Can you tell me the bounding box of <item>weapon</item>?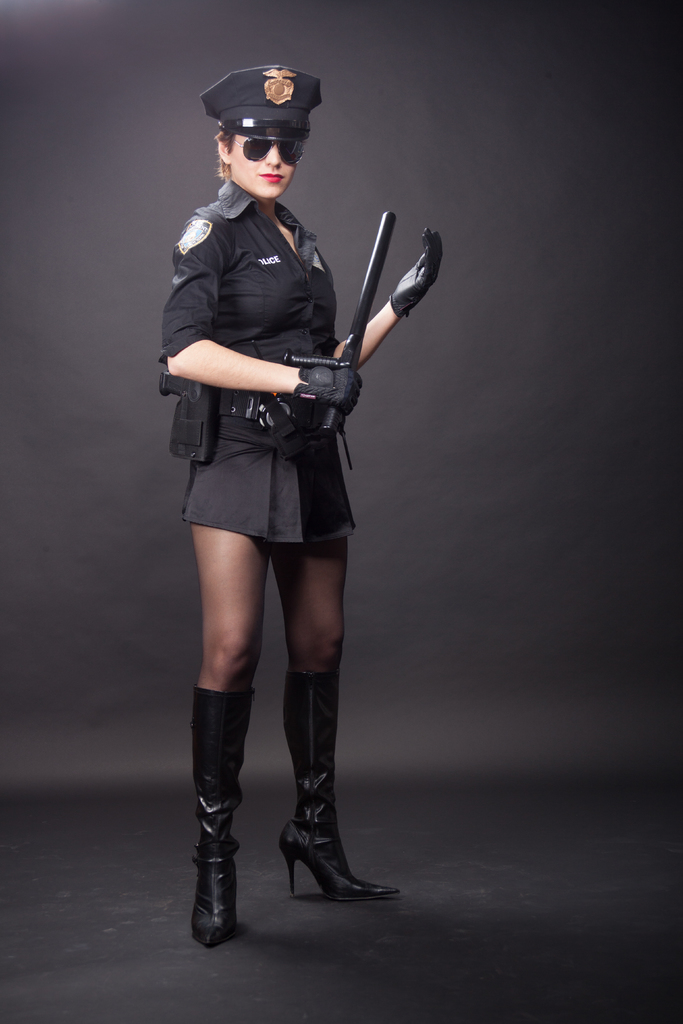
{"x1": 264, "y1": 200, "x2": 416, "y2": 454}.
